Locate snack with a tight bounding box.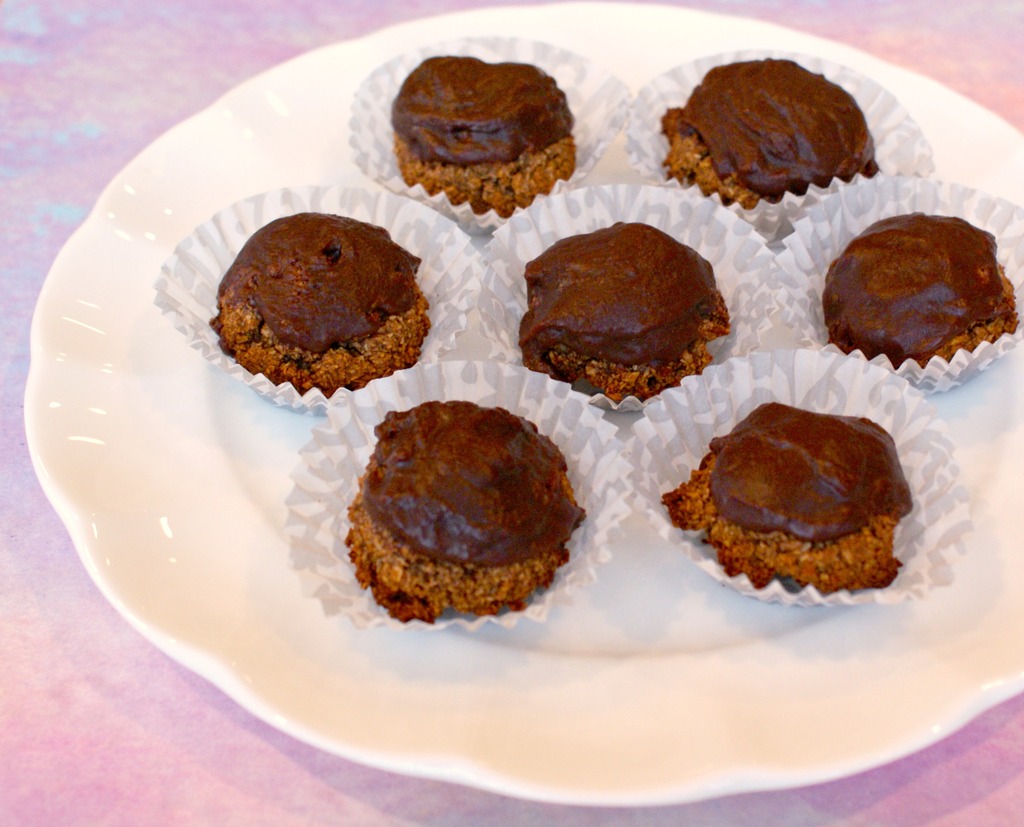
<bbox>819, 209, 1023, 379</bbox>.
